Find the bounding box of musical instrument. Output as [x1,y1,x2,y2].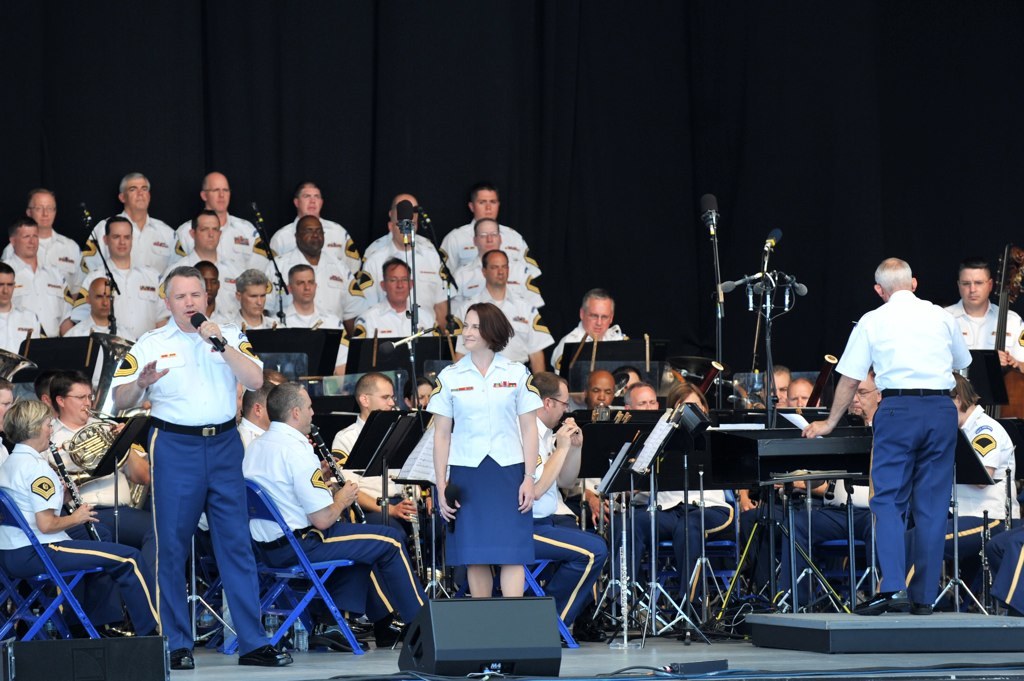
[595,399,612,423].
